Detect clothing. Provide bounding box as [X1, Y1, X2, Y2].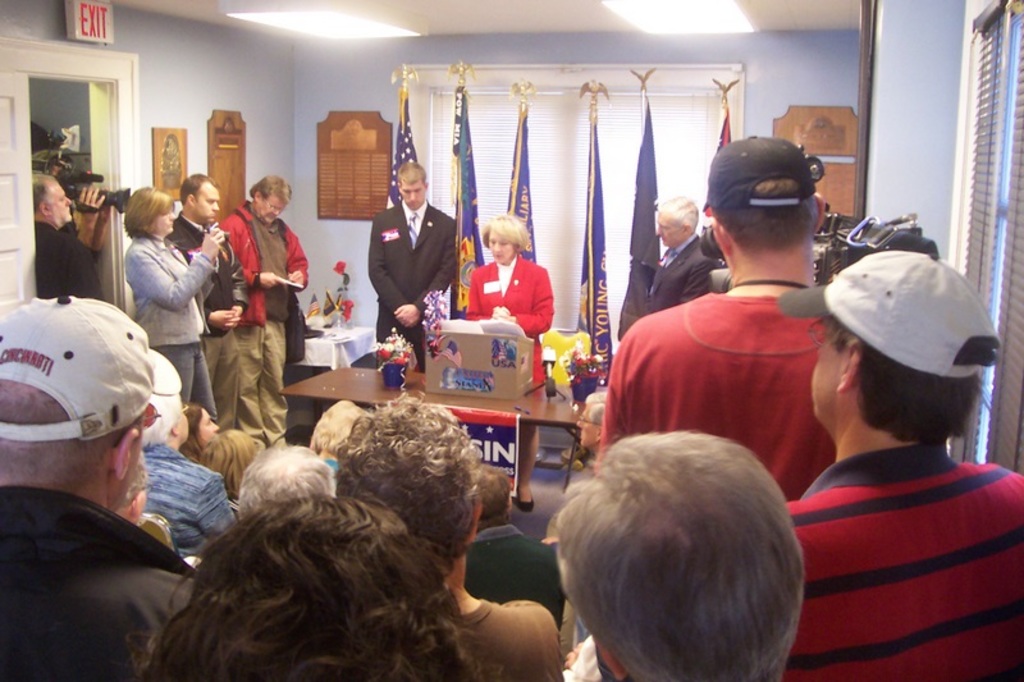
[230, 186, 303, 466].
